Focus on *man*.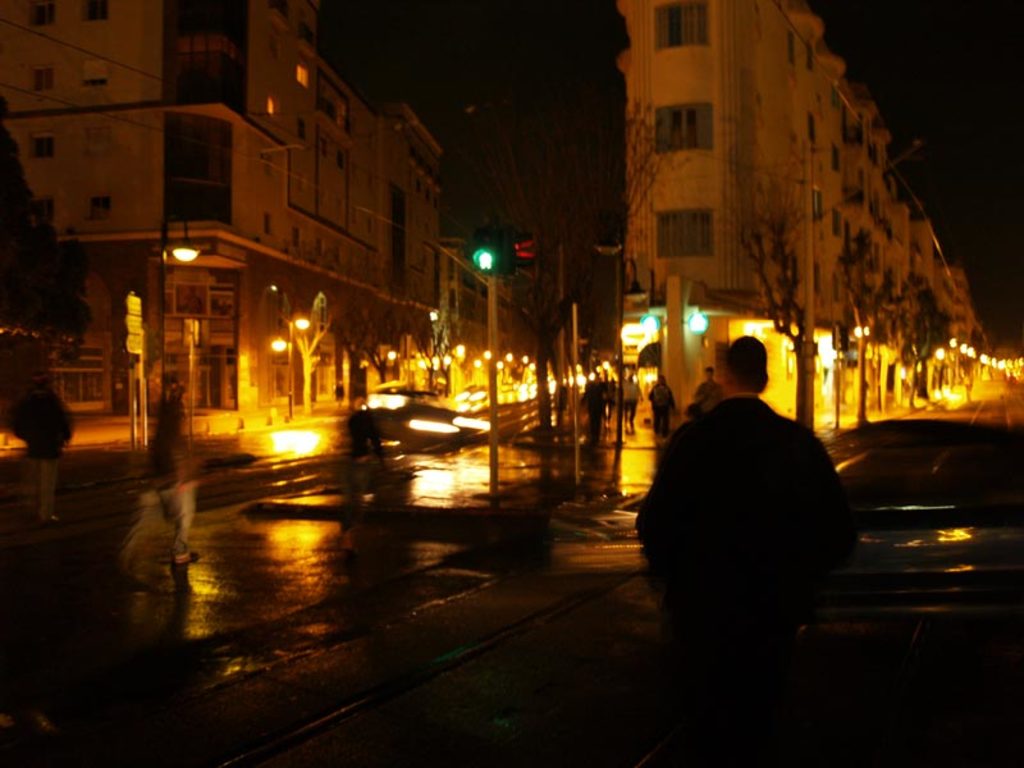
Focused at left=692, top=367, right=724, bottom=411.
